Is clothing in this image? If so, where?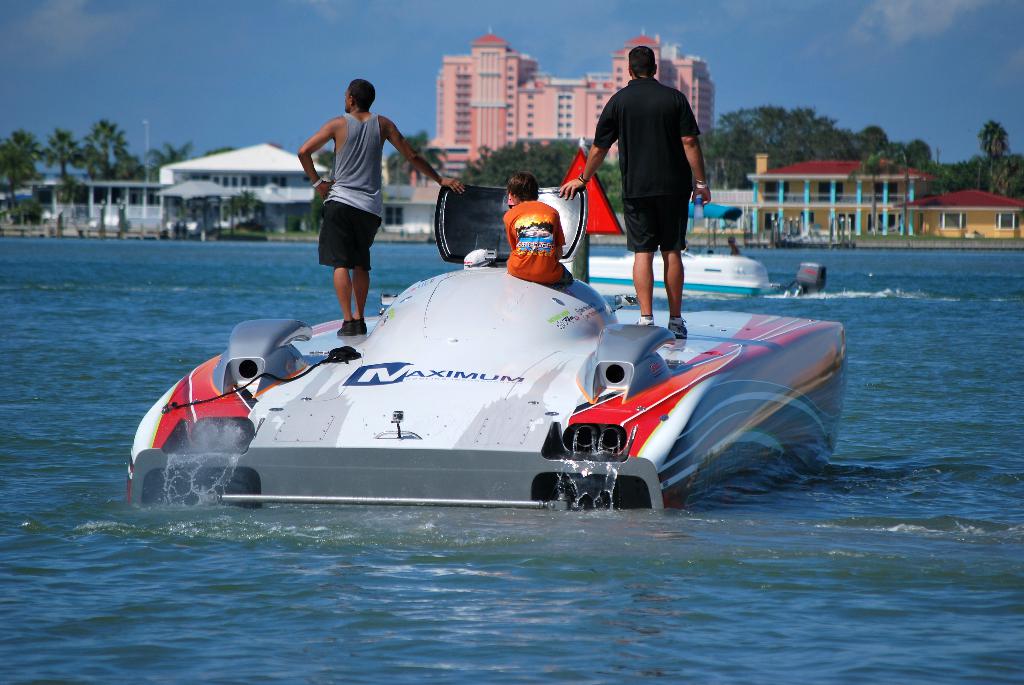
Yes, at <region>491, 202, 573, 282</region>.
